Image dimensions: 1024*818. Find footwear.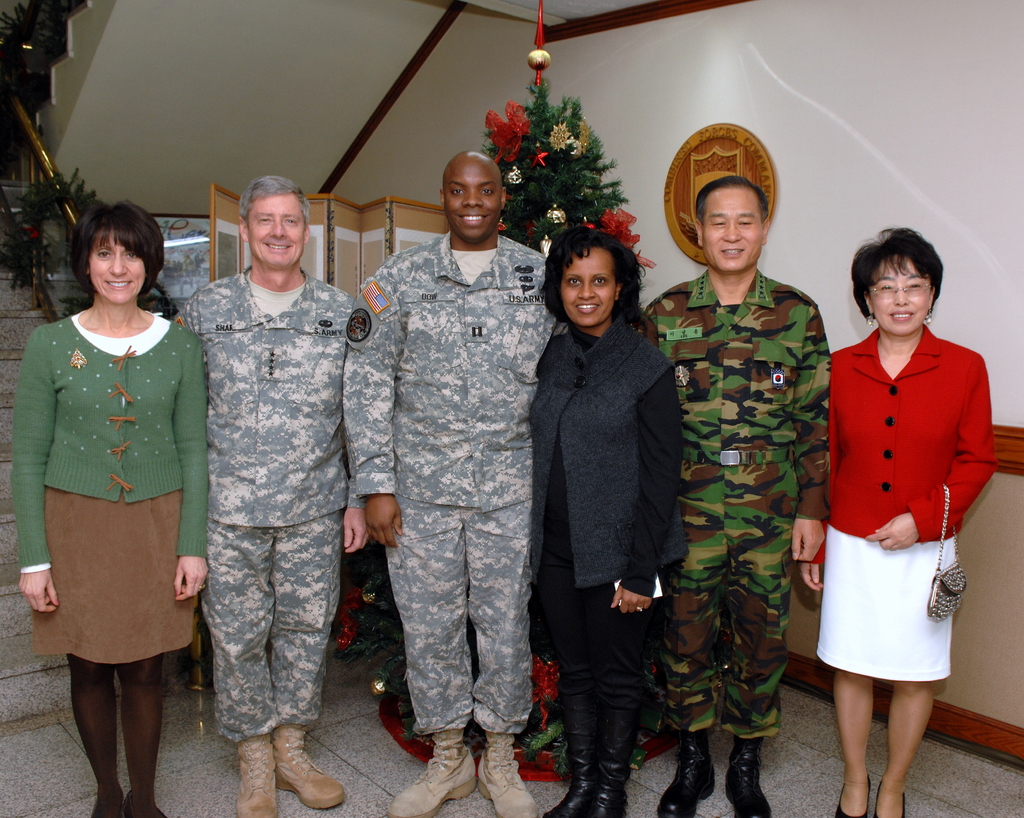
(left=593, top=703, right=642, bottom=817).
